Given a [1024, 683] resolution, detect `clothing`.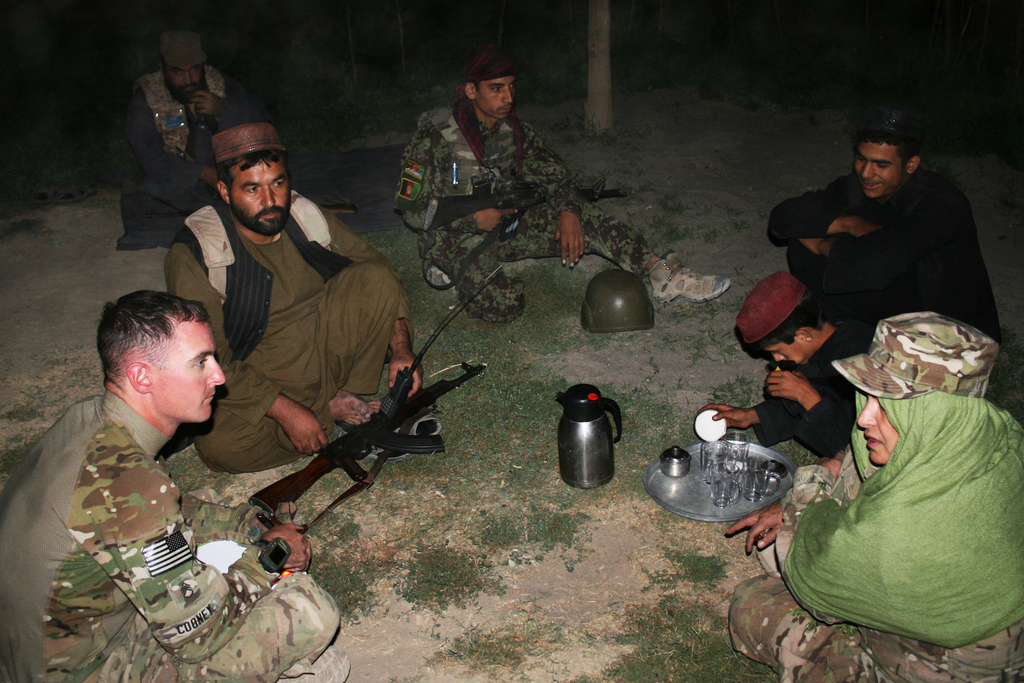
{"x1": 0, "y1": 389, "x2": 342, "y2": 682}.
